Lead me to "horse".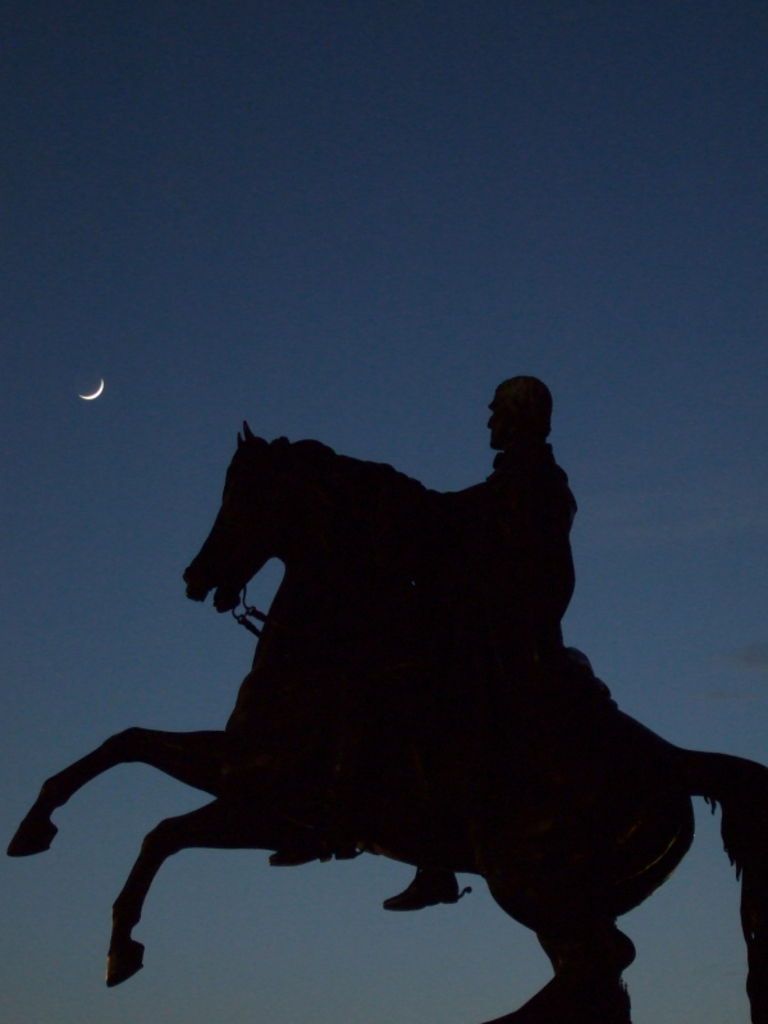
Lead to [8,419,767,1023].
